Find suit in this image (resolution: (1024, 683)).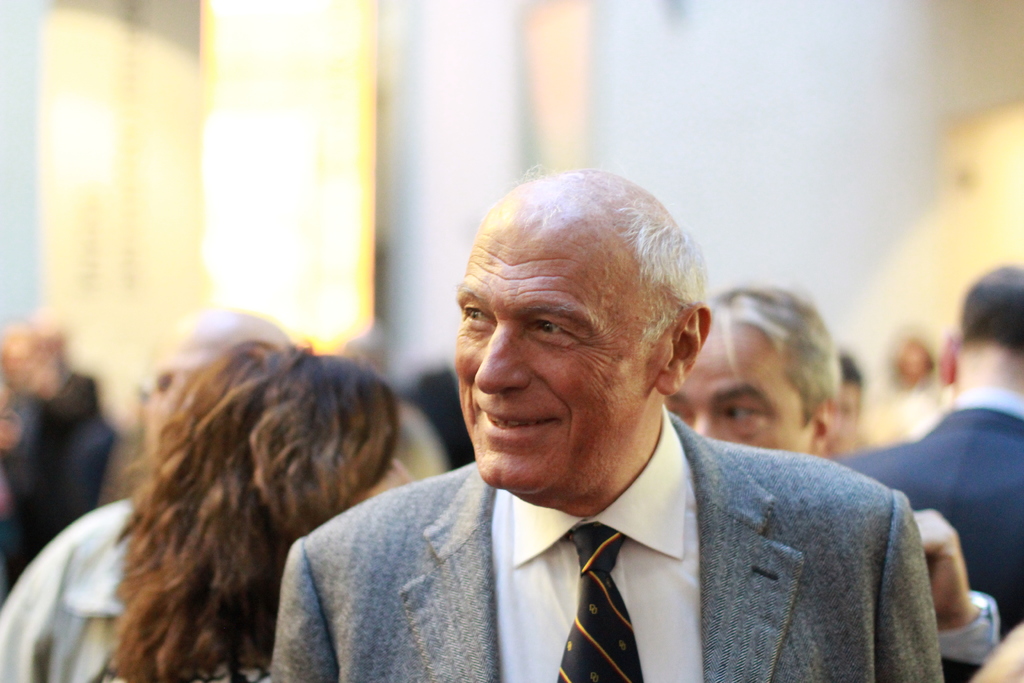
bbox=(249, 375, 991, 671).
